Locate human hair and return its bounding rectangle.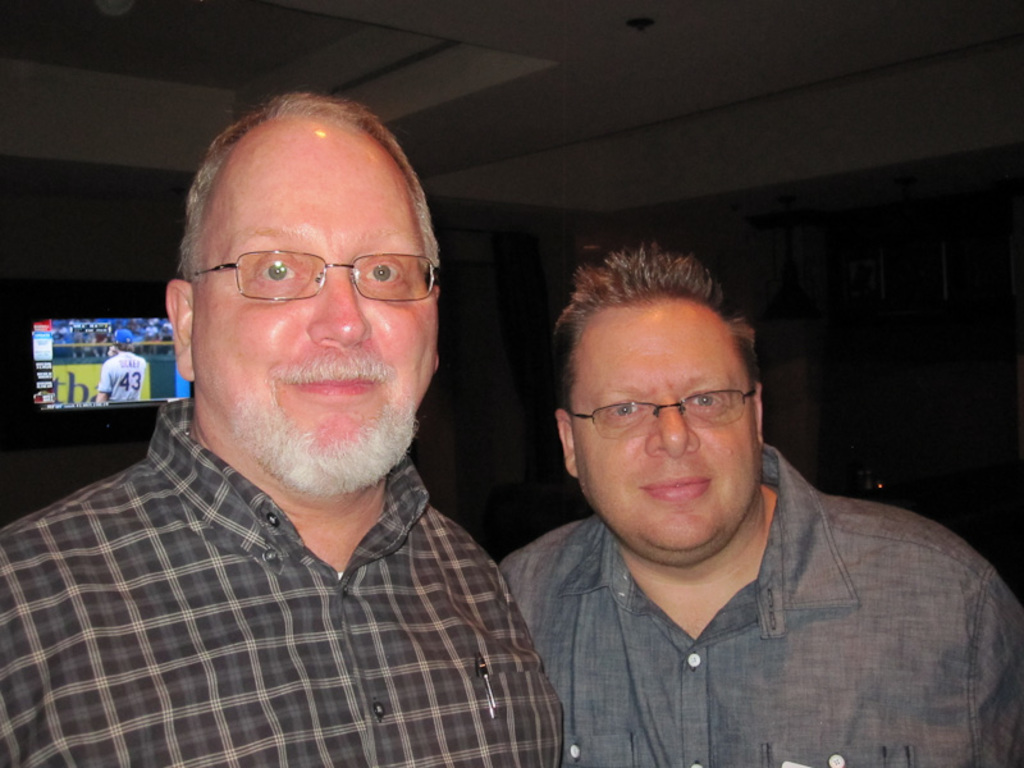
[left=178, top=90, right=443, bottom=282].
